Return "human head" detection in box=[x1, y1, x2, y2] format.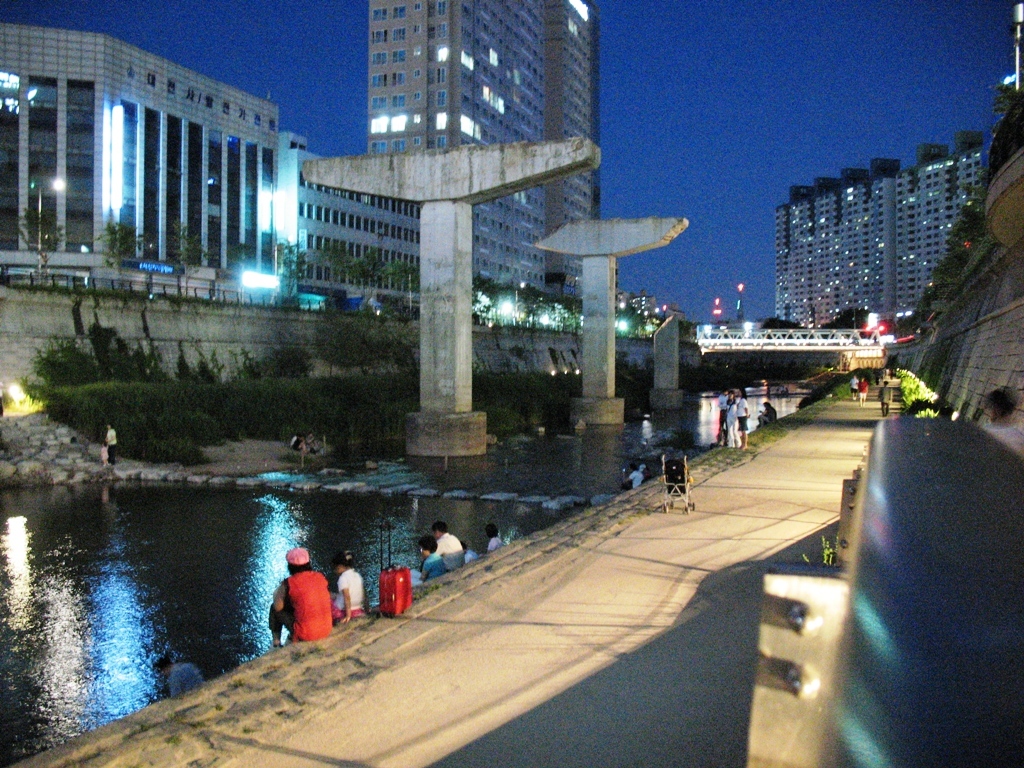
box=[102, 420, 118, 434].
